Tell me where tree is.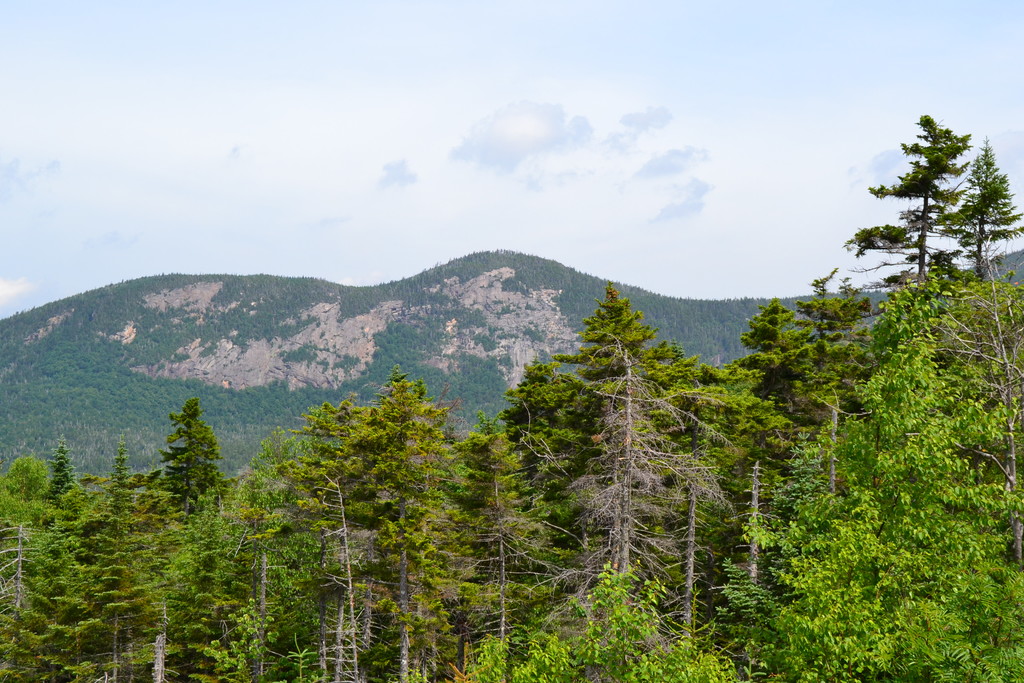
tree is at (97, 431, 156, 678).
